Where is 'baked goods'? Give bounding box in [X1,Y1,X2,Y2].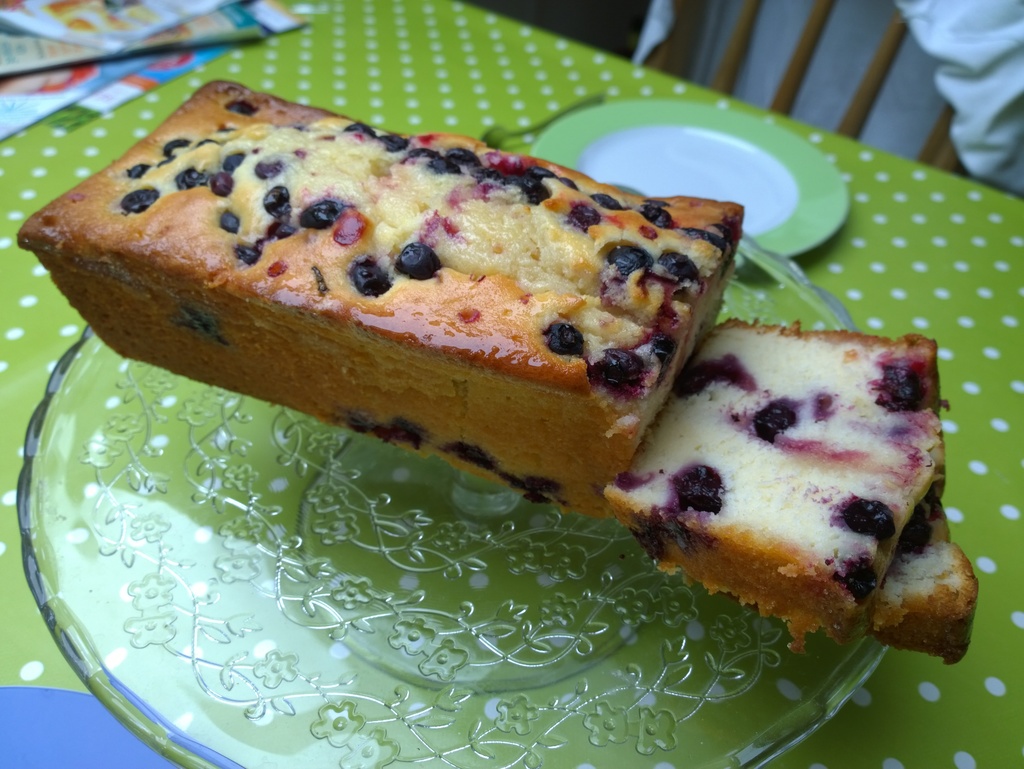
[601,327,952,653].
